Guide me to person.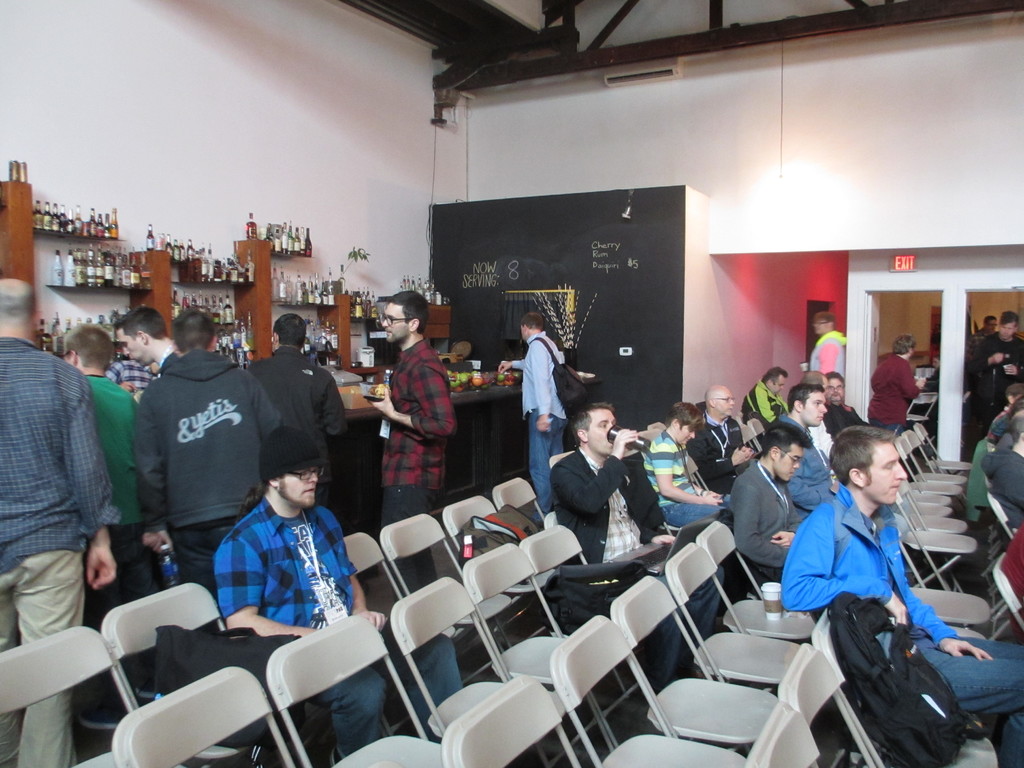
Guidance: Rect(826, 375, 865, 446).
